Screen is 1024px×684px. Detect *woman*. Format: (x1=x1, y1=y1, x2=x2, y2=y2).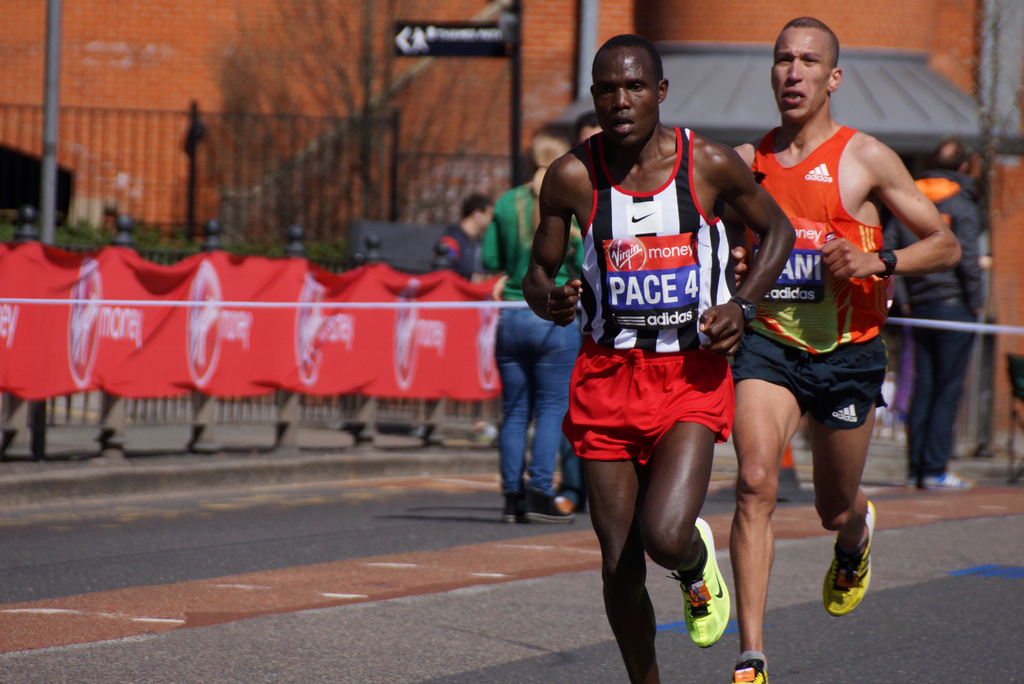
(x1=481, y1=129, x2=575, y2=528).
